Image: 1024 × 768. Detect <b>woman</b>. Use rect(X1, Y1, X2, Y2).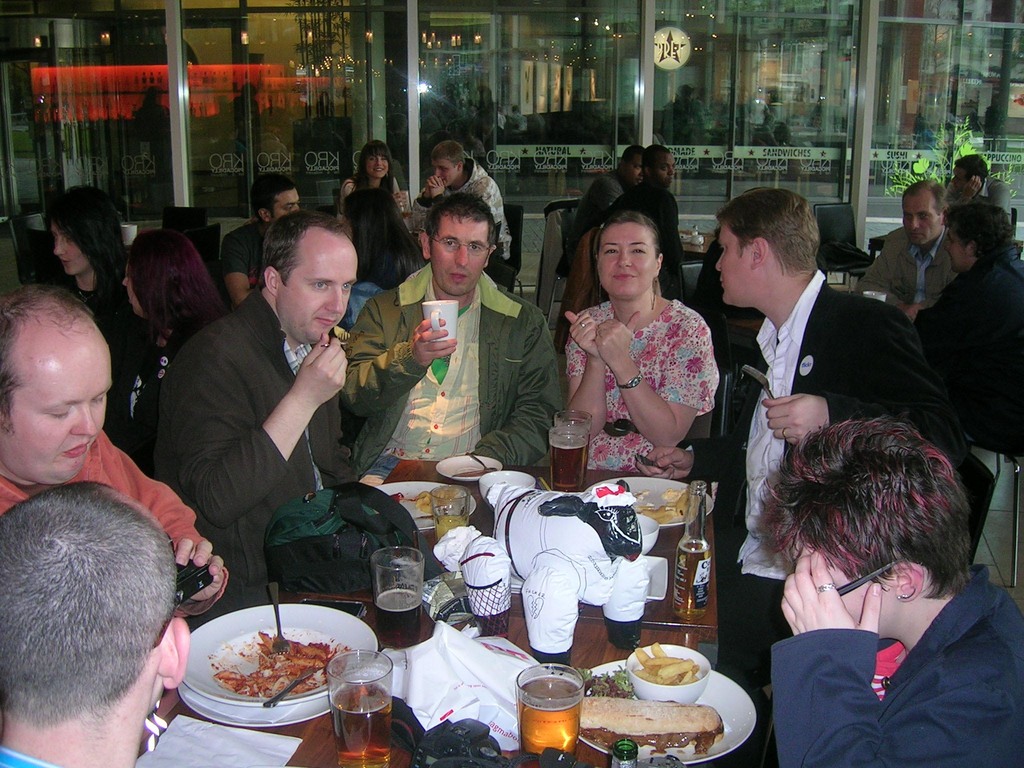
rect(340, 180, 435, 331).
